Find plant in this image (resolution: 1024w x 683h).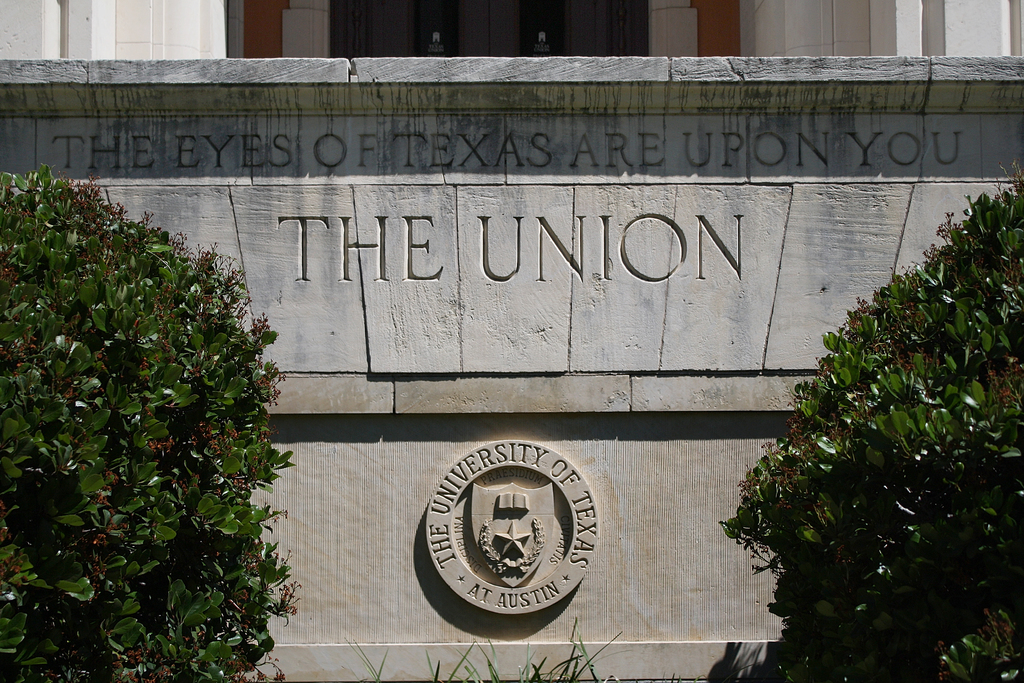
detection(545, 621, 584, 682).
